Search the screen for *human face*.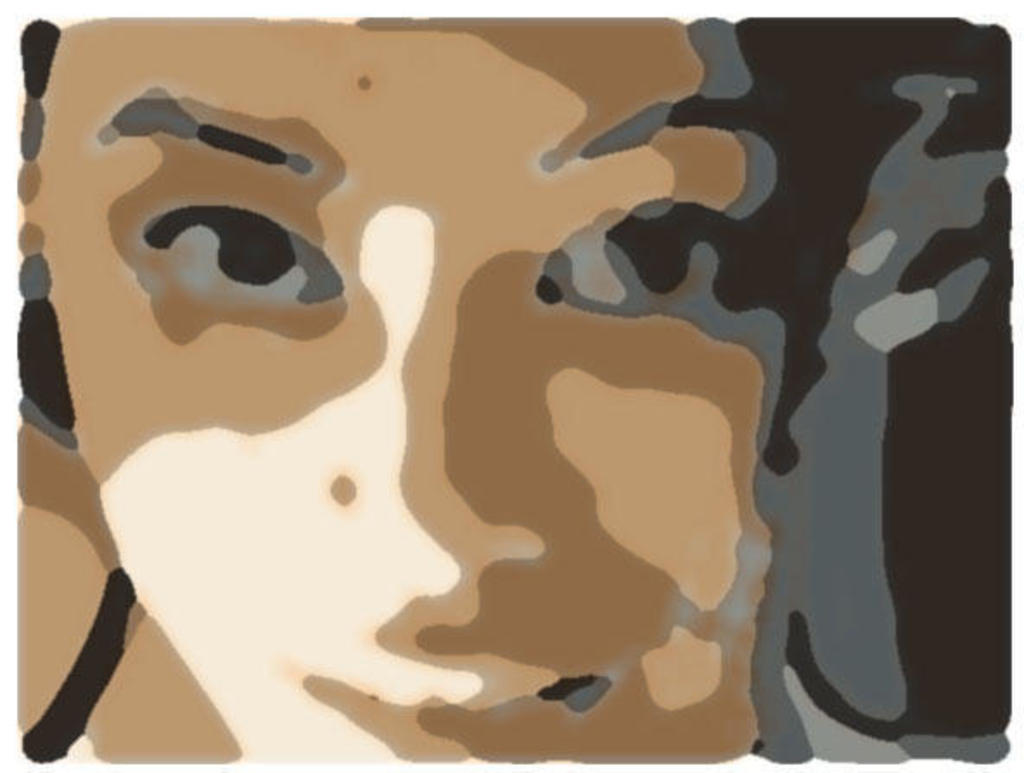
Found at box=[12, 9, 792, 761].
